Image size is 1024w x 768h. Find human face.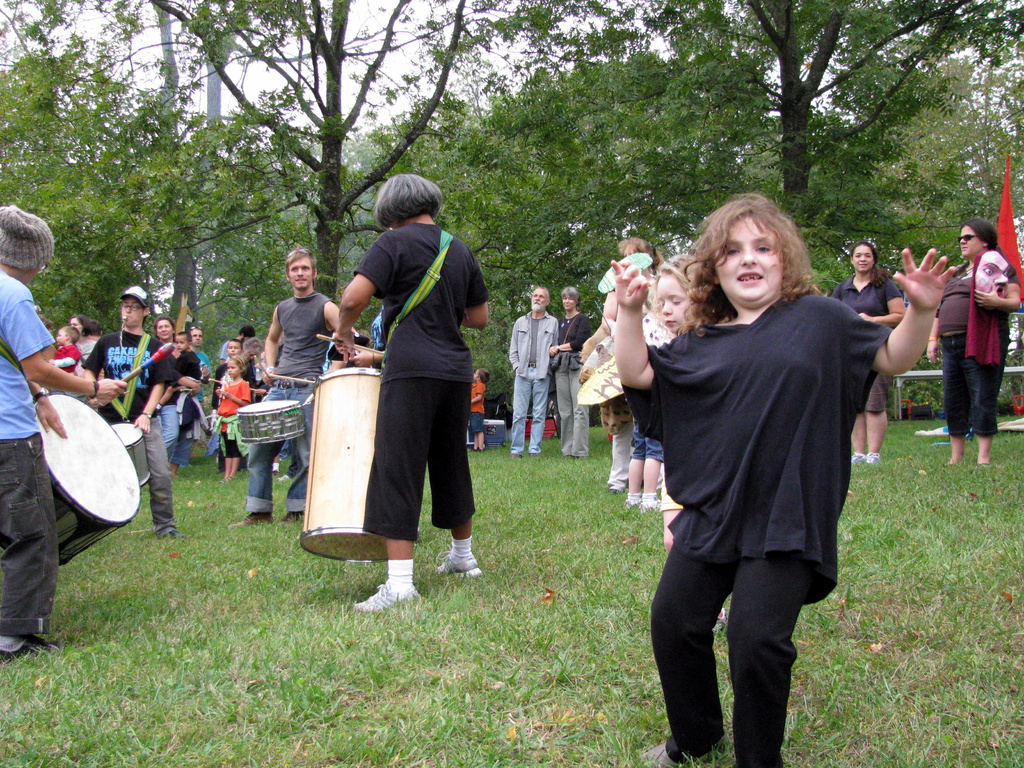
bbox=[563, 297, 574, 308].
